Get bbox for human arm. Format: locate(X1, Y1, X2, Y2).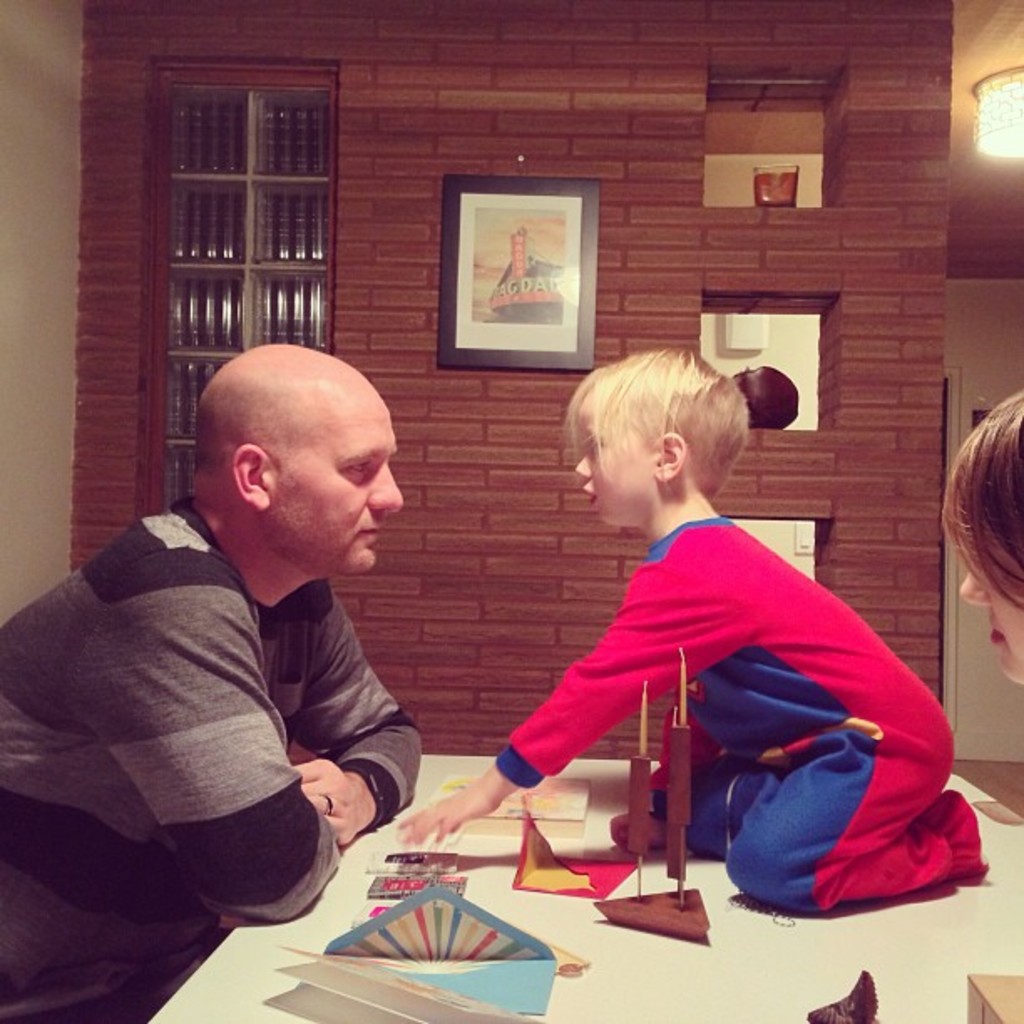
locate(102, 562, 393, 875).
